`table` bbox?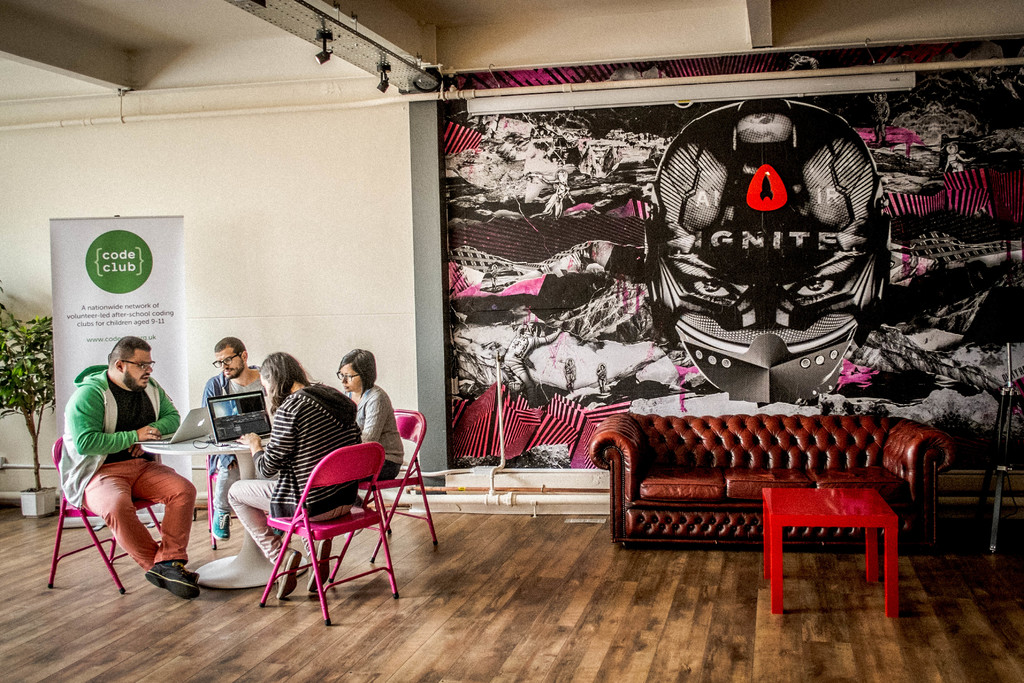
l=760, t=486, r=900, b=618
